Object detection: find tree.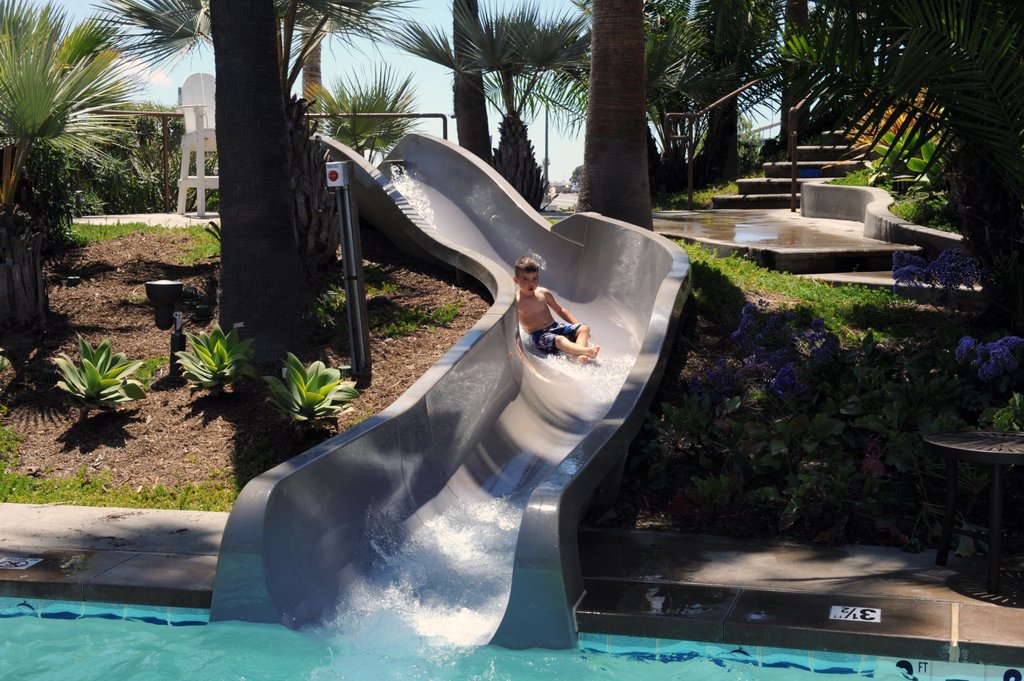
locate(8, 4, 148, 270).
